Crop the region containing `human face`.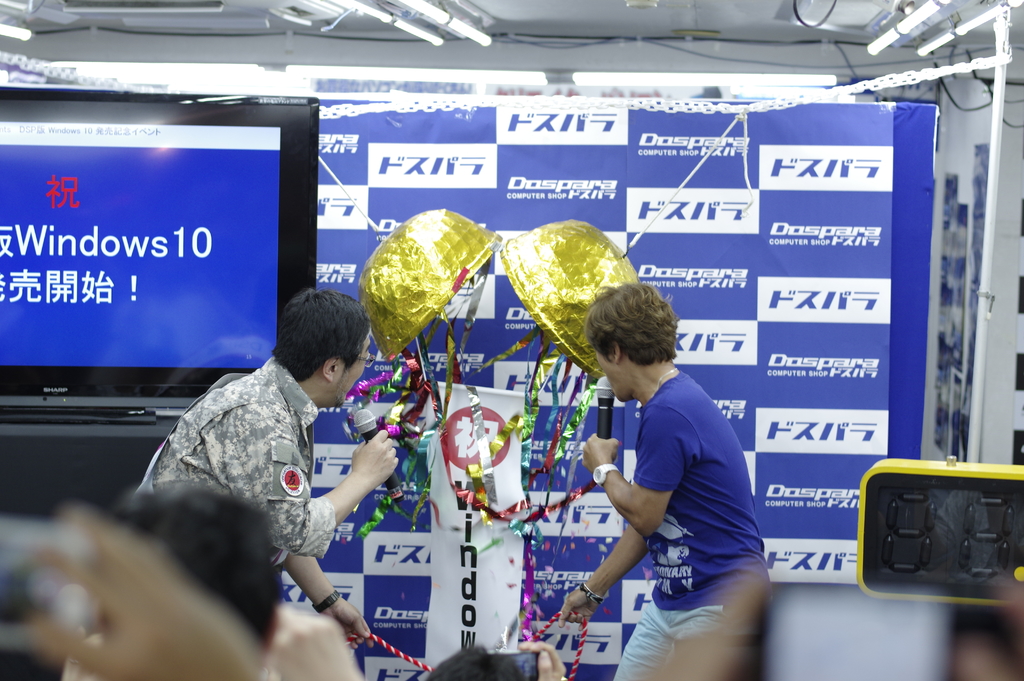
Crop region: <box>333,338,365,408</box>.
